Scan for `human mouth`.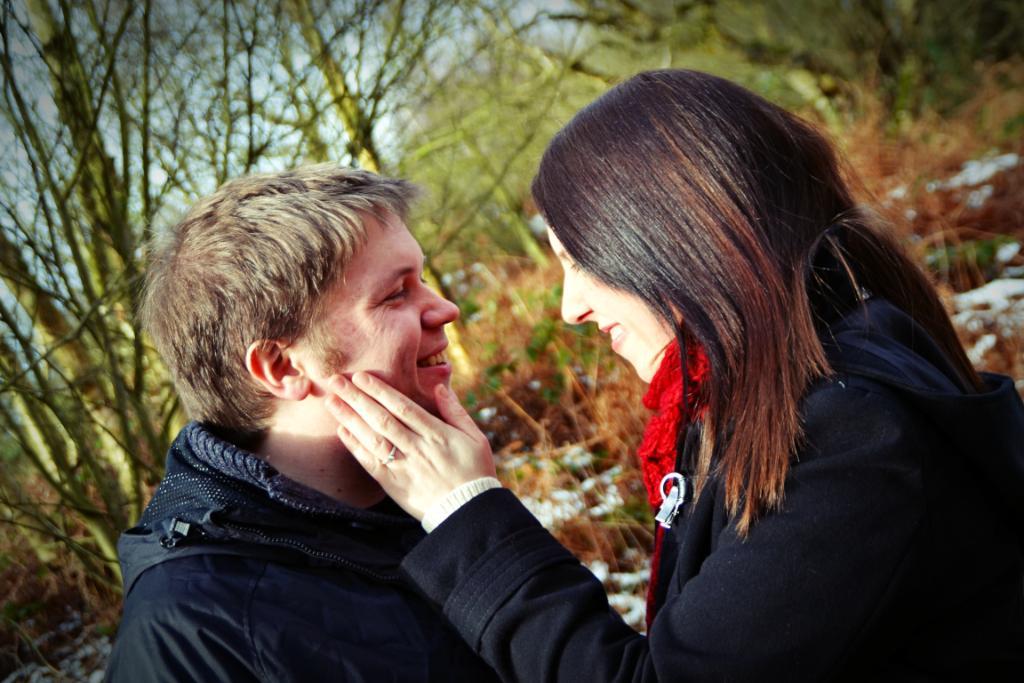
Scan result: {"left": 418, "top": 340, "right": 452, "bottom": 374}.
